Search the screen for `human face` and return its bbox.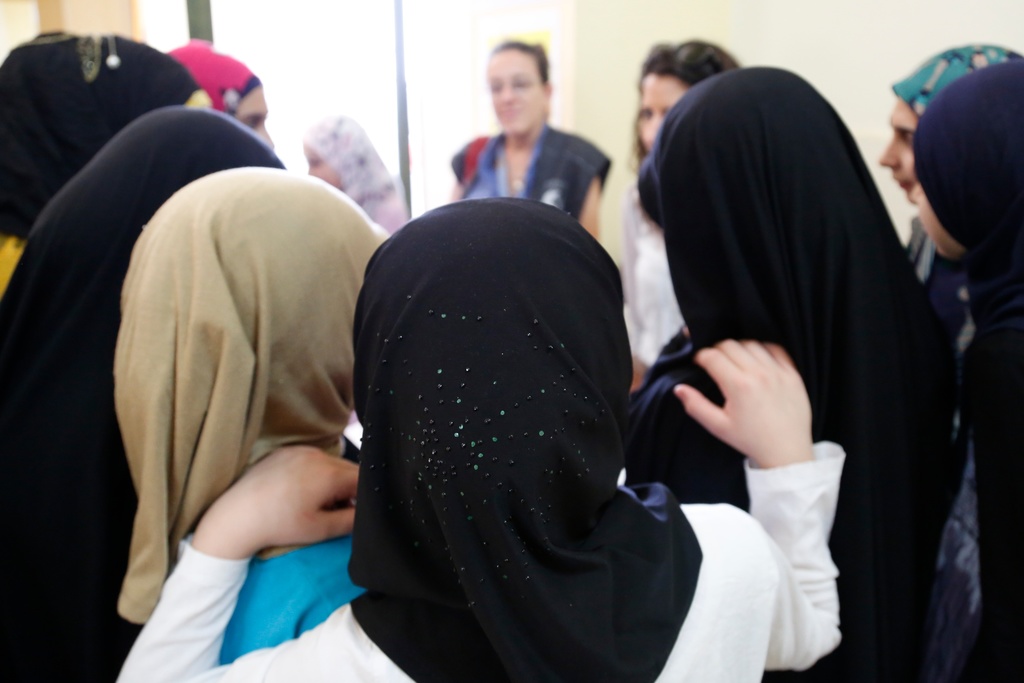
Found: l=874, t=103, r=919, b=202.
